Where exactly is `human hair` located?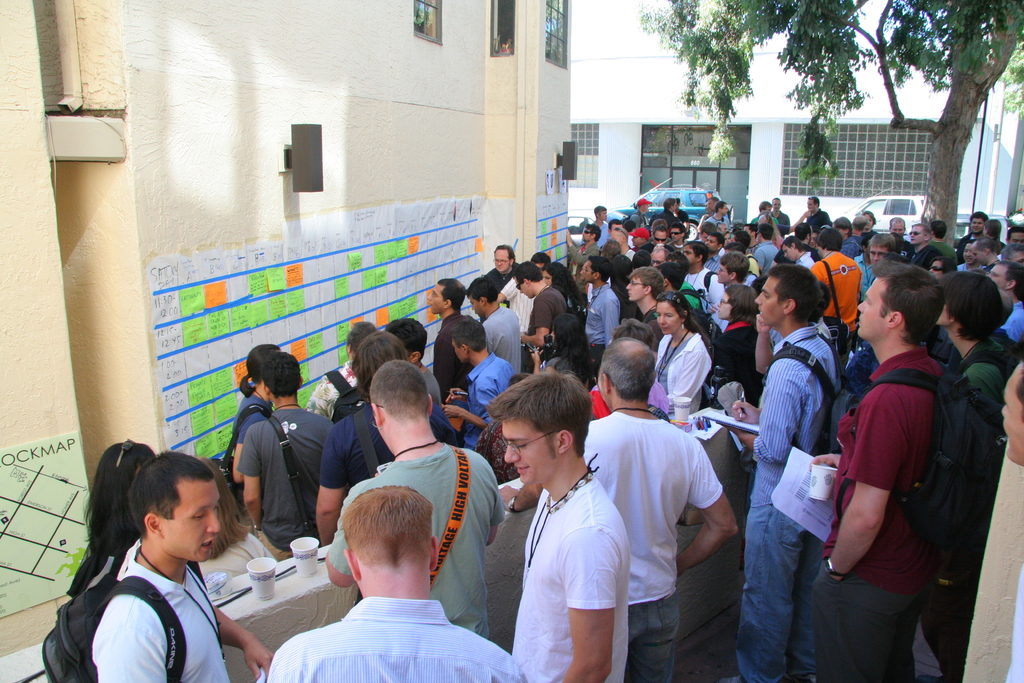
Its bounding box is {"left": 678, "top": 195, "right": 681, "bottom": 204}.
